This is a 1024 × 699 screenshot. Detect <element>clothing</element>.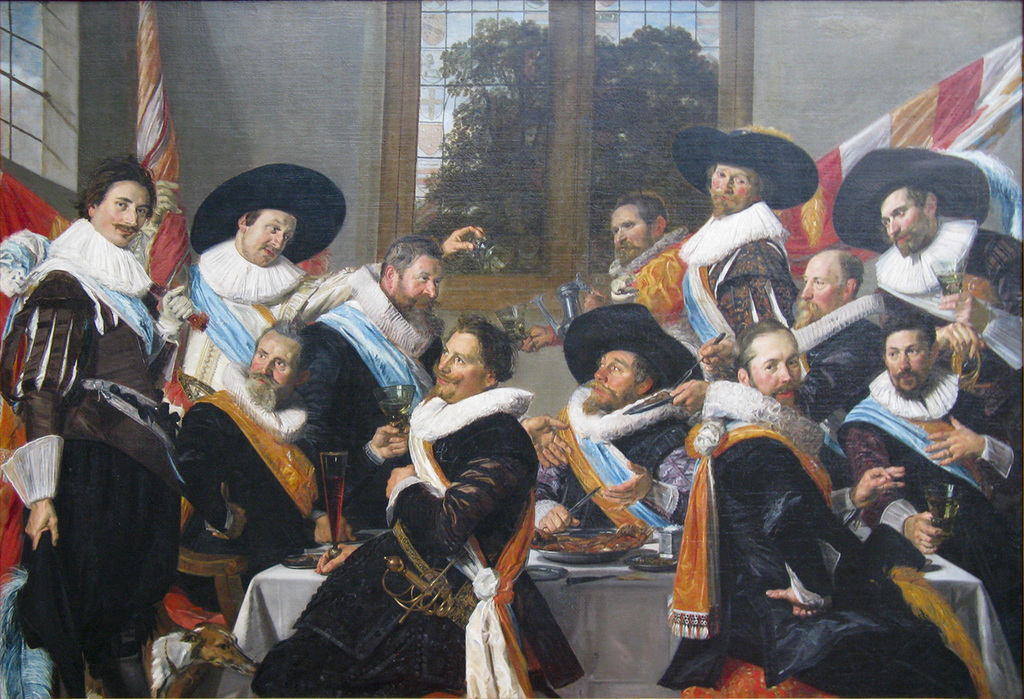
pyautogui.locateOnScreen(294, 262, 445, 524).
